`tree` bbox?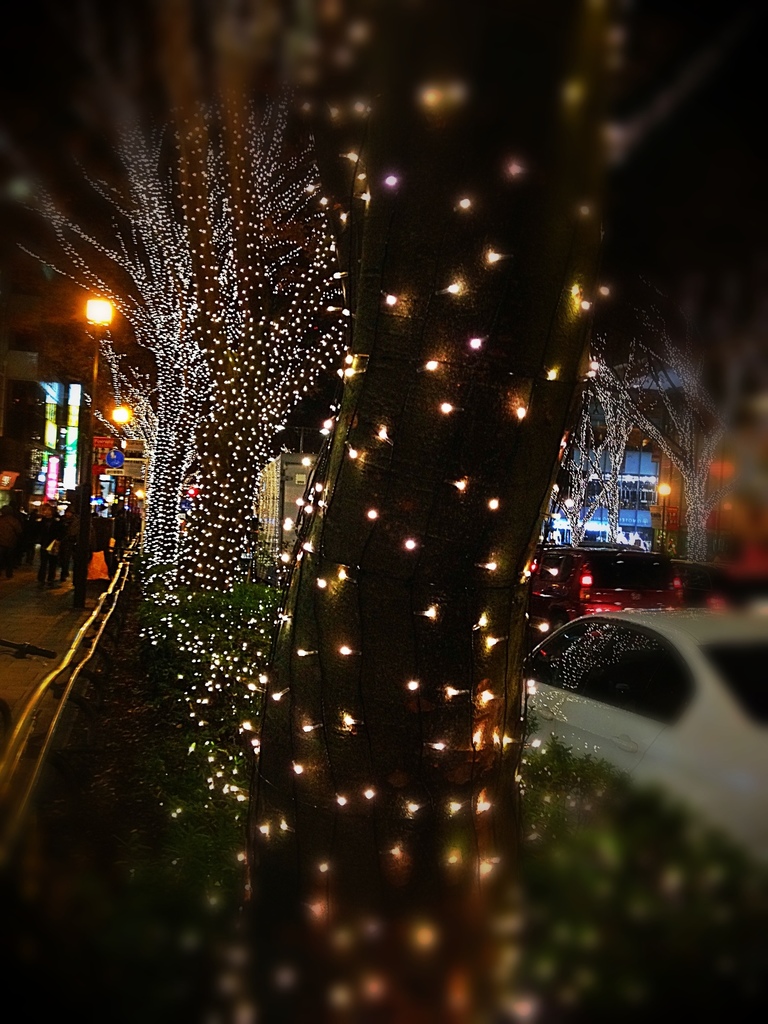
BBox(51, 36, 365, 753)
